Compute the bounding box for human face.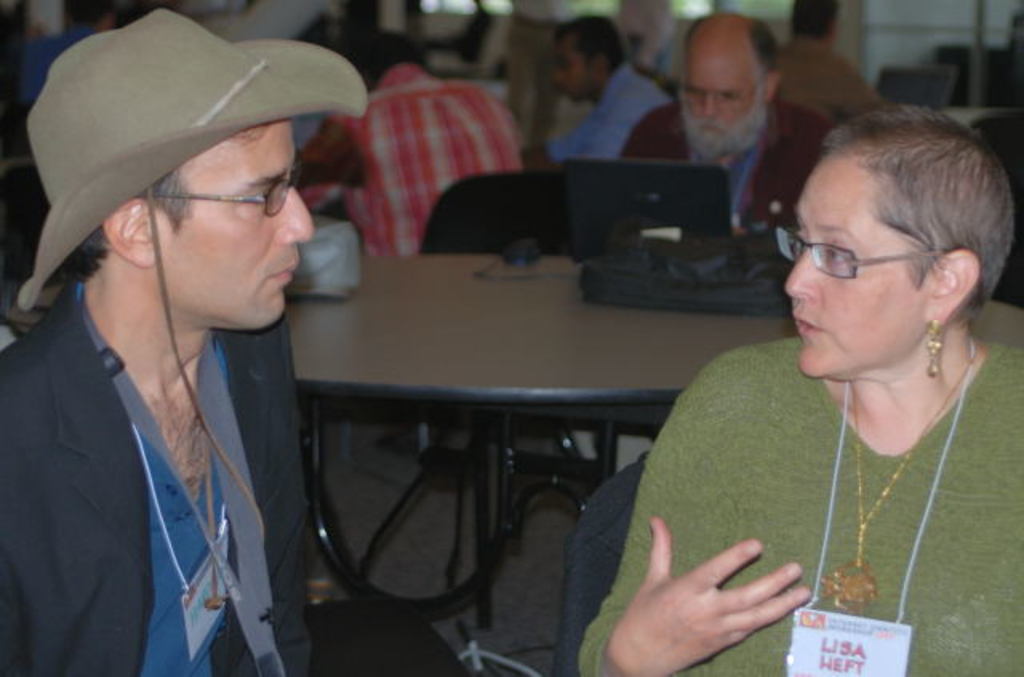
bbox(682, 59, 762, 166).
